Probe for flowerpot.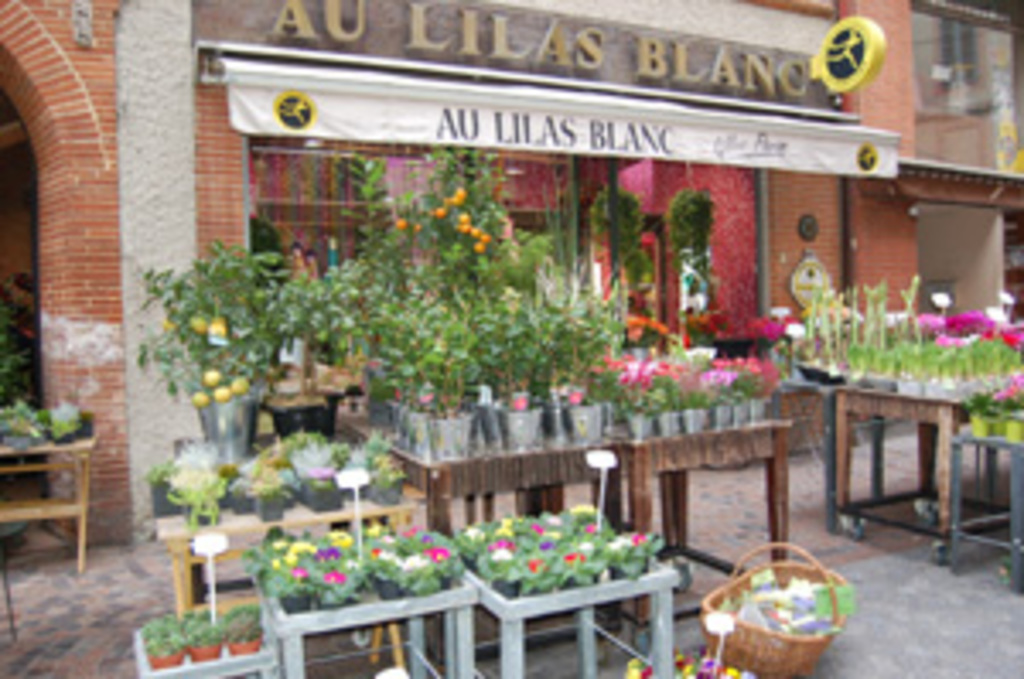
Probe result: (x1=372, y1=577, x2=399, y2=601).
